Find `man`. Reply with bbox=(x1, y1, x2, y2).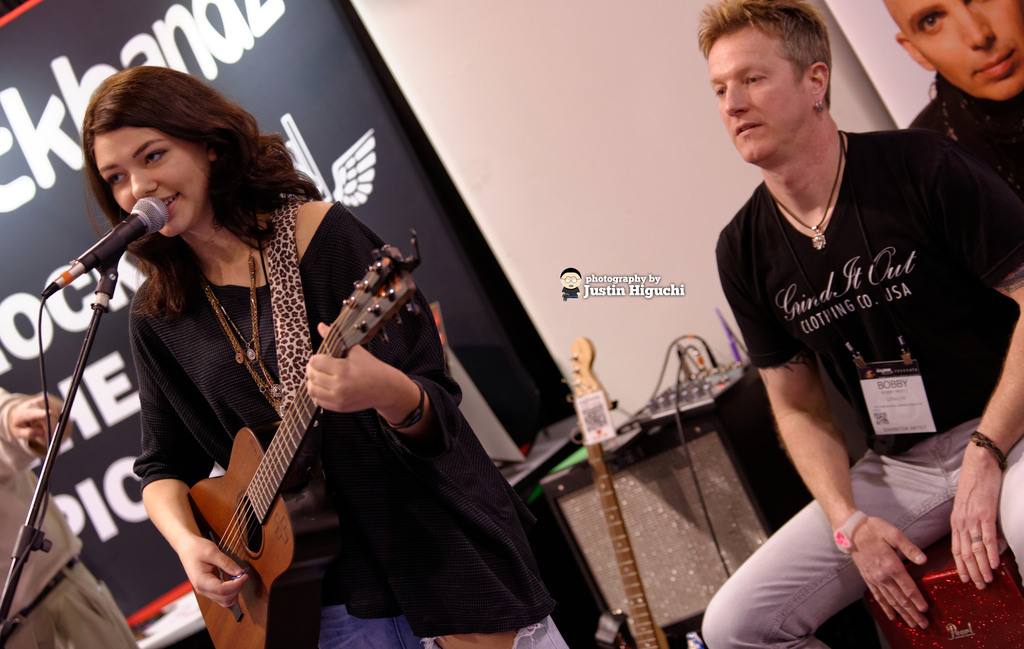
bbox=(876, 0, 1023, 248).
